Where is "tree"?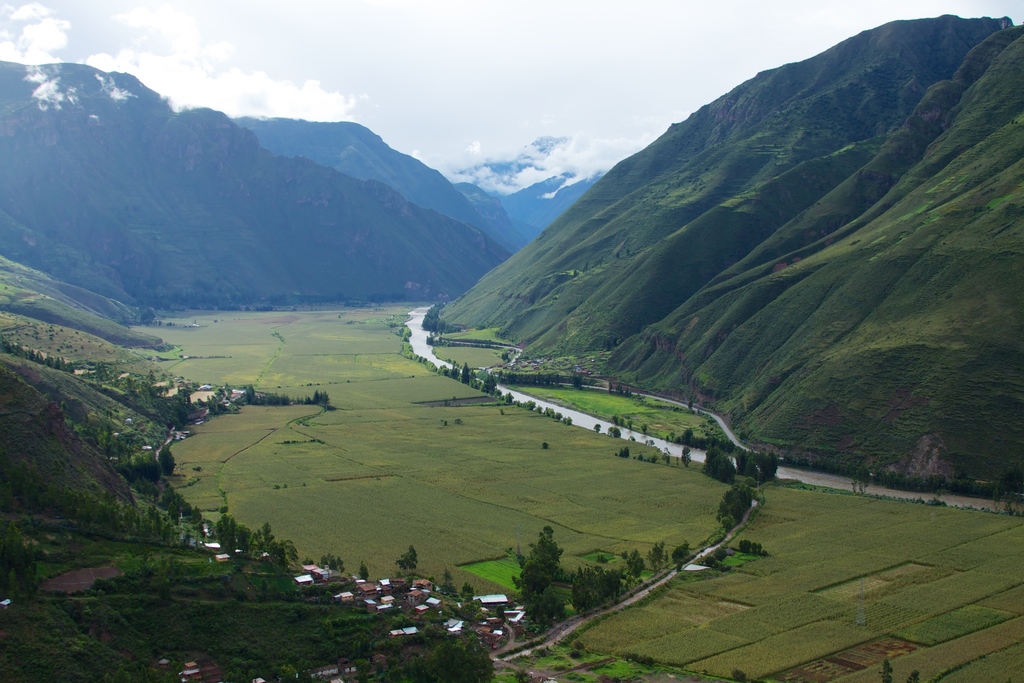
628, 541, 691, 577.
